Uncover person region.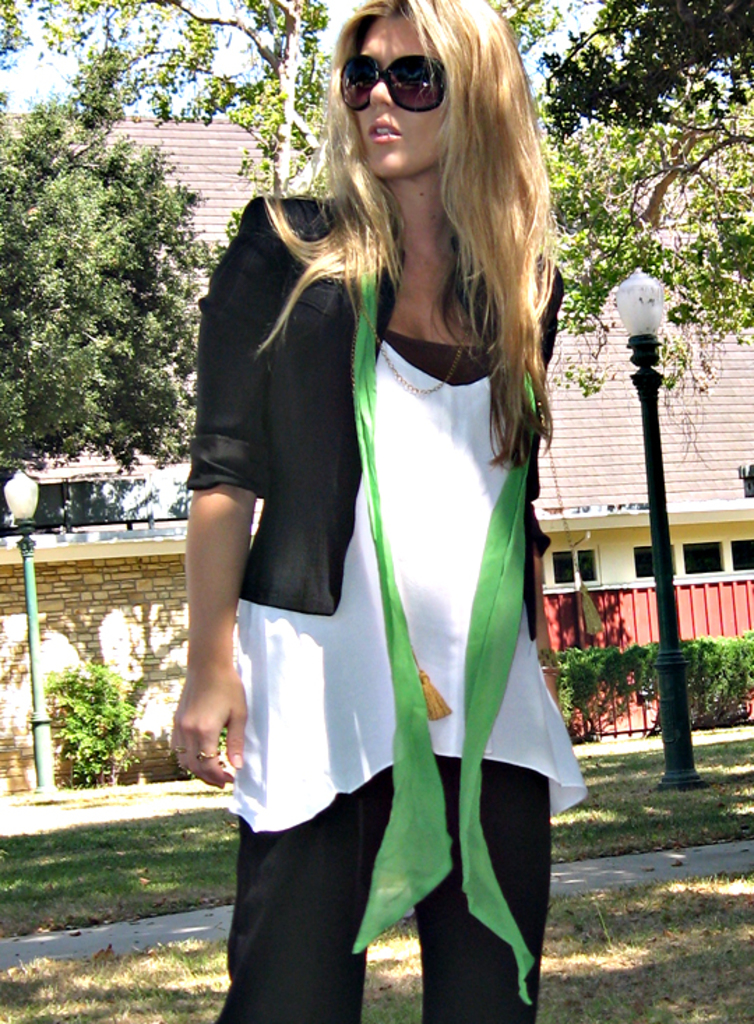
Uncovered: Rect(186, 0, 593, 1020).
